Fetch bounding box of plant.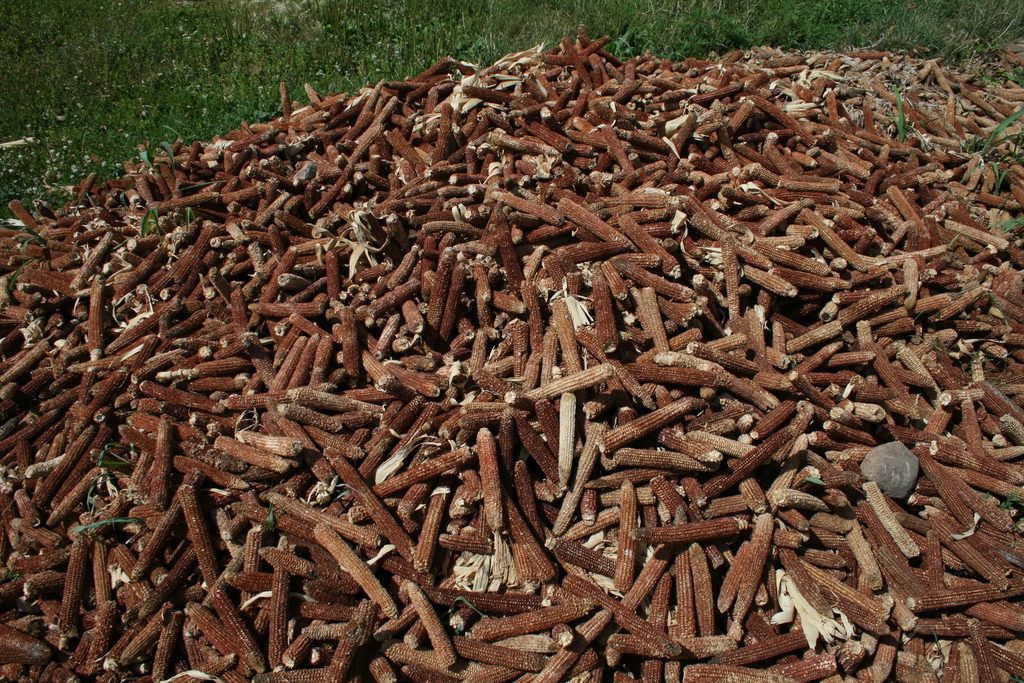
Bbox: Rect(886, 79, 915, 145).
